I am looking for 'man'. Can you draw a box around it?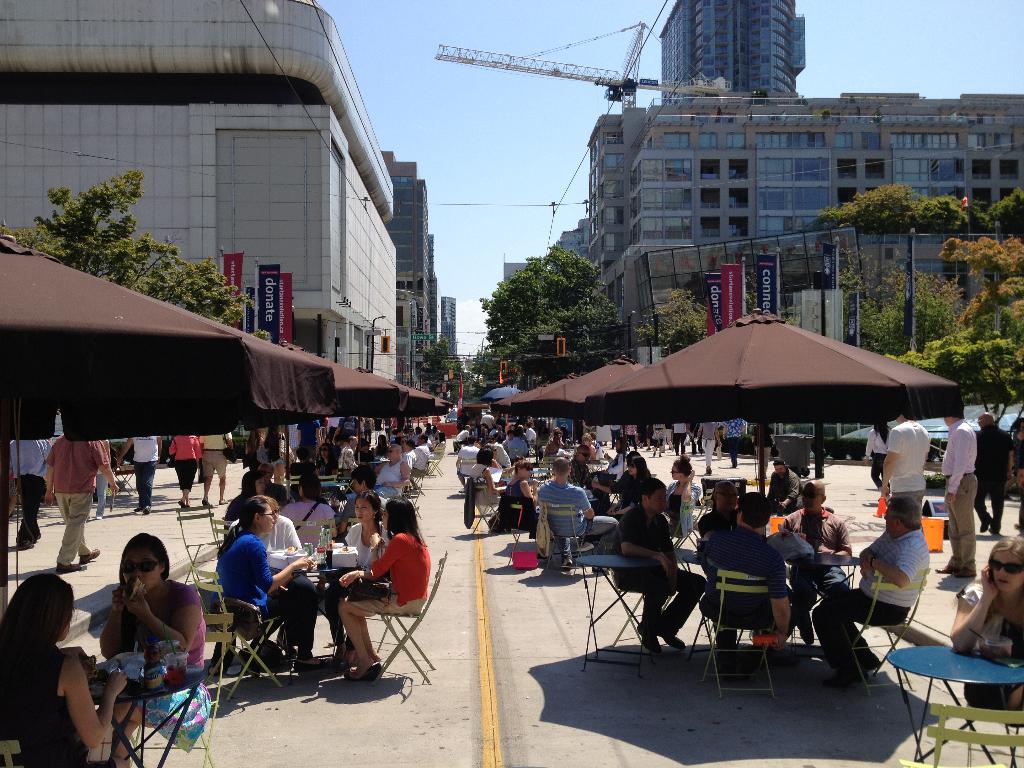
Sure, the bounding box is 701:508:807:680.
